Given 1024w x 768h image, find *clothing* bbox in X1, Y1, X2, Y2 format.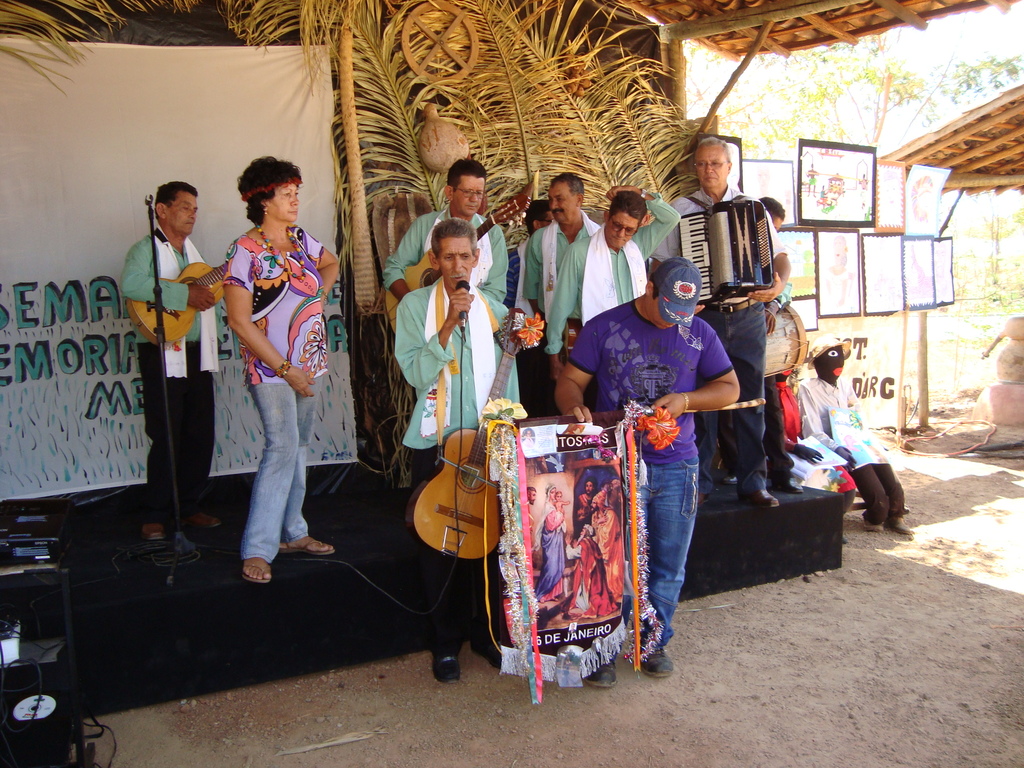
564, 303, 737, 647.
